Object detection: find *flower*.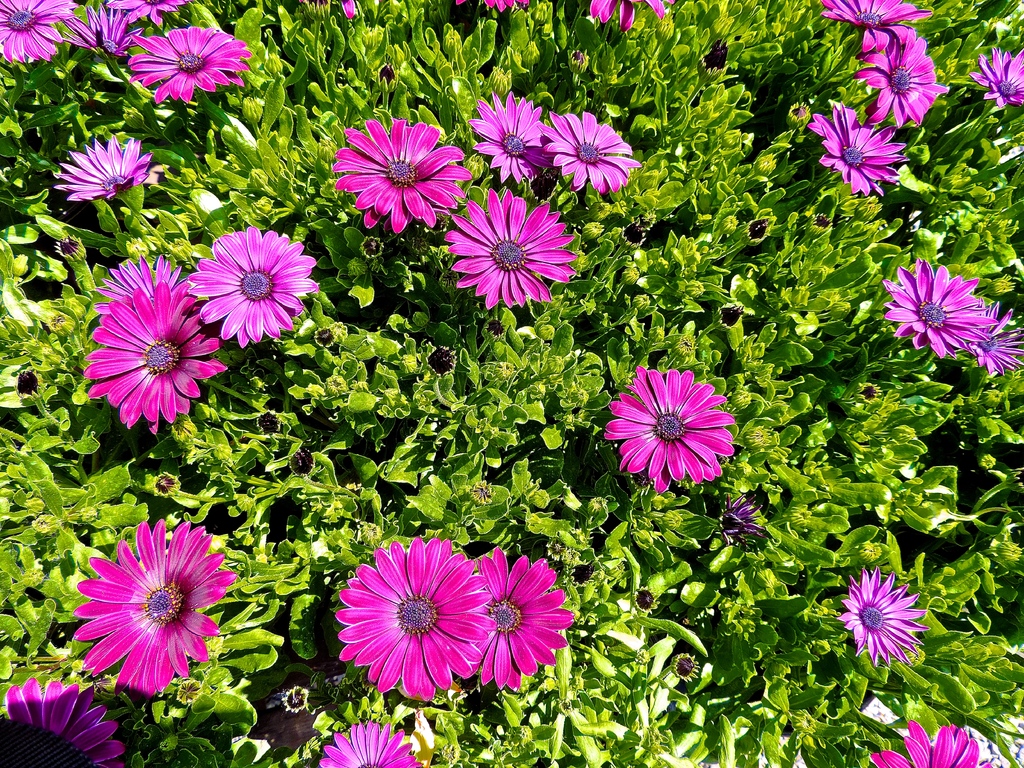
Rect(75, 513, 234, 698).
